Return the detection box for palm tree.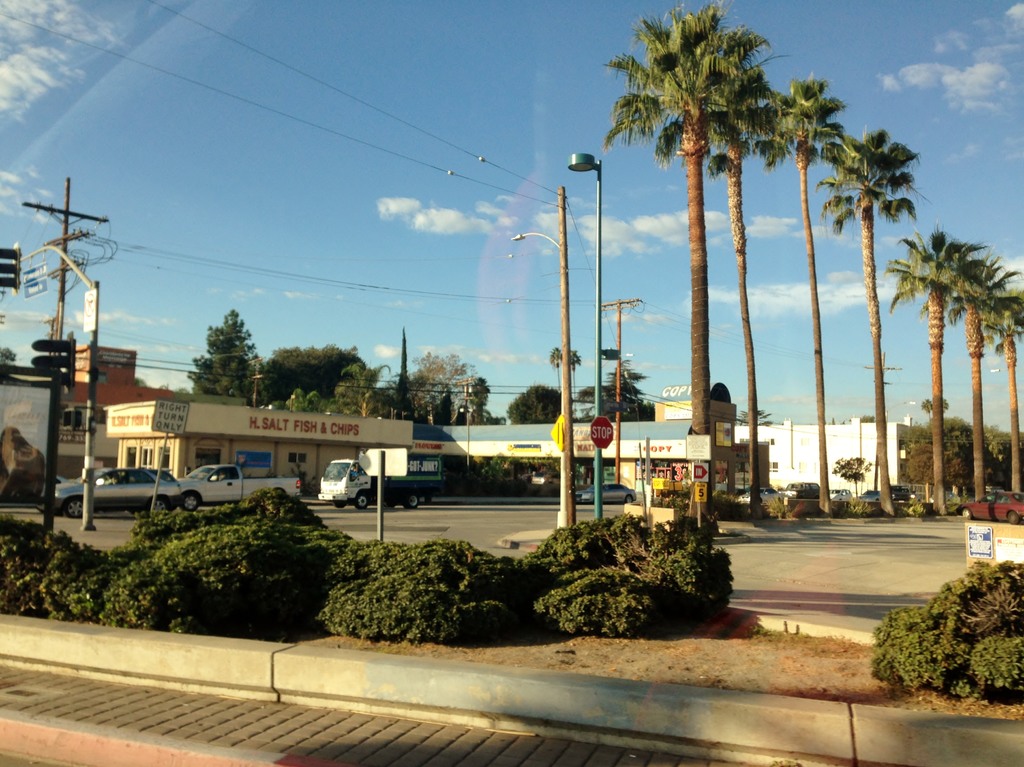
rect(963, 260, 1006, 517).
